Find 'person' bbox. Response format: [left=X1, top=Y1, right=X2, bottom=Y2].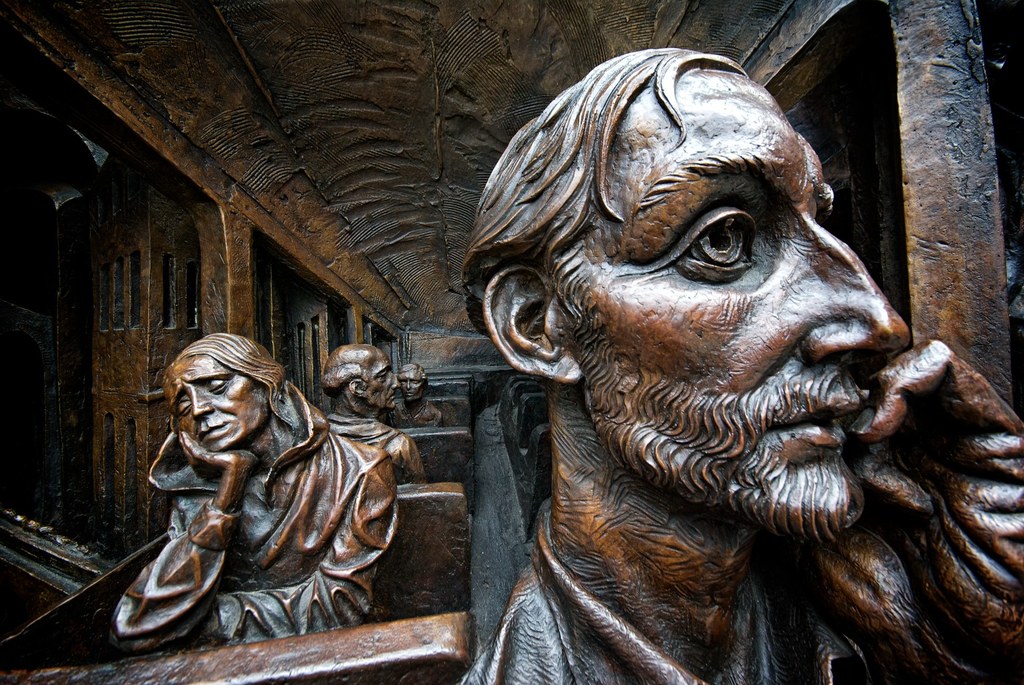
[left=389, top=356, right=452, bottom=423].
